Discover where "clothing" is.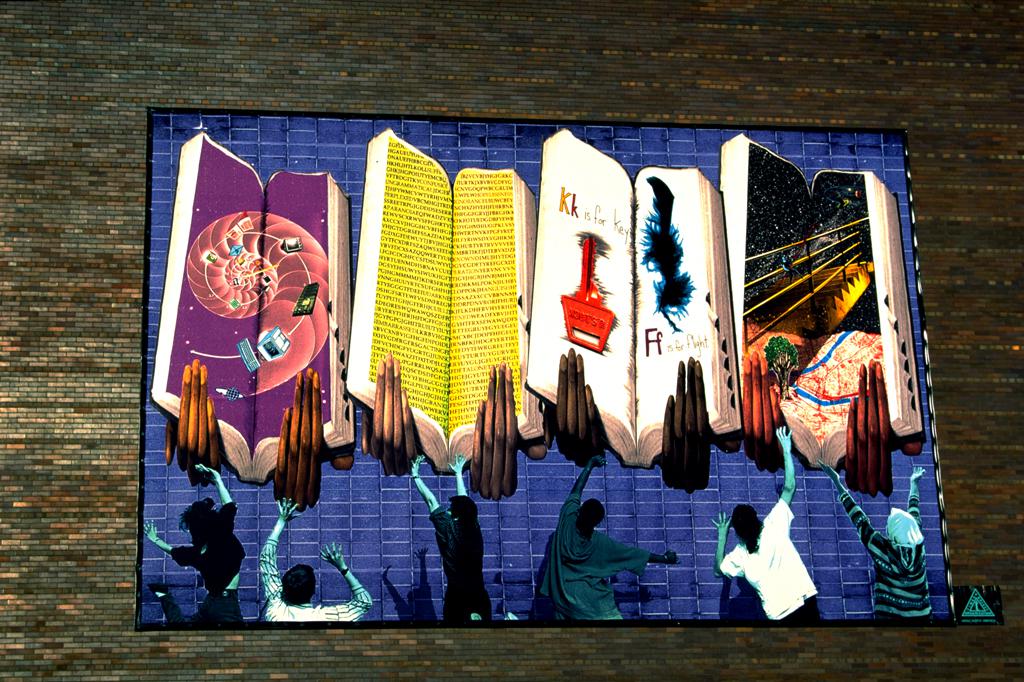
Discovered at bbox(717, 495, 822, 618).
